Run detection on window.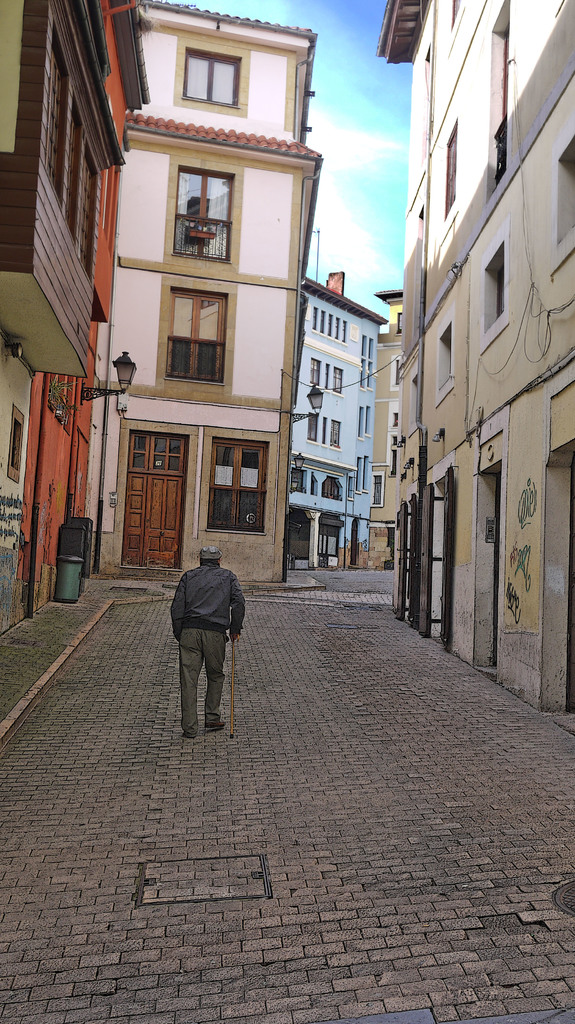
Result: BBox(82, 153, 101, 272).
